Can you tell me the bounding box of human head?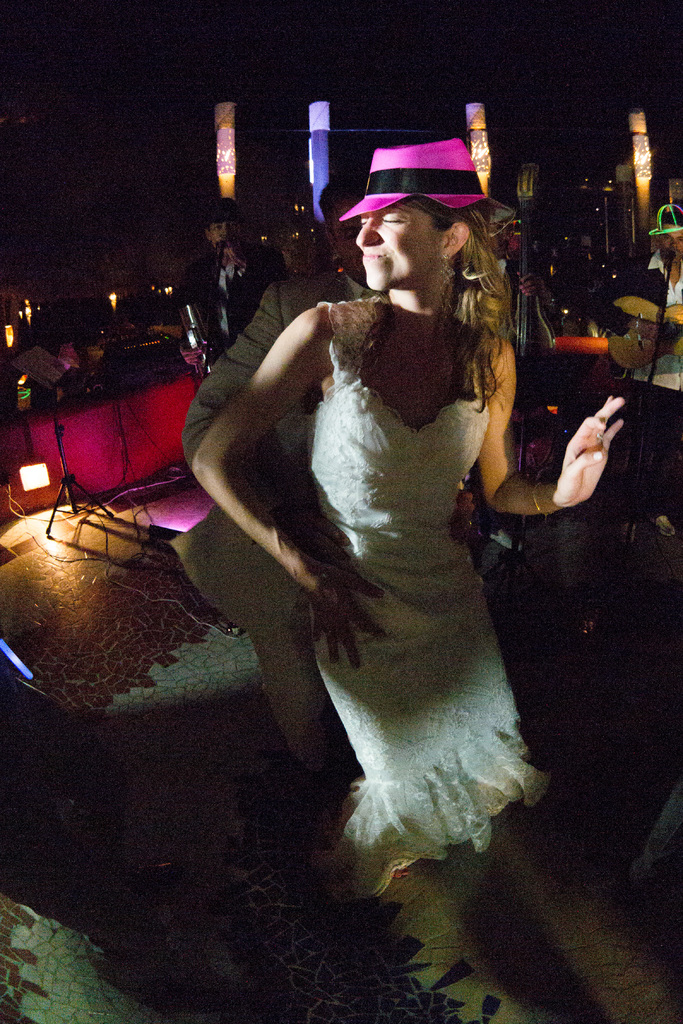
345, 177, 486, 298.
